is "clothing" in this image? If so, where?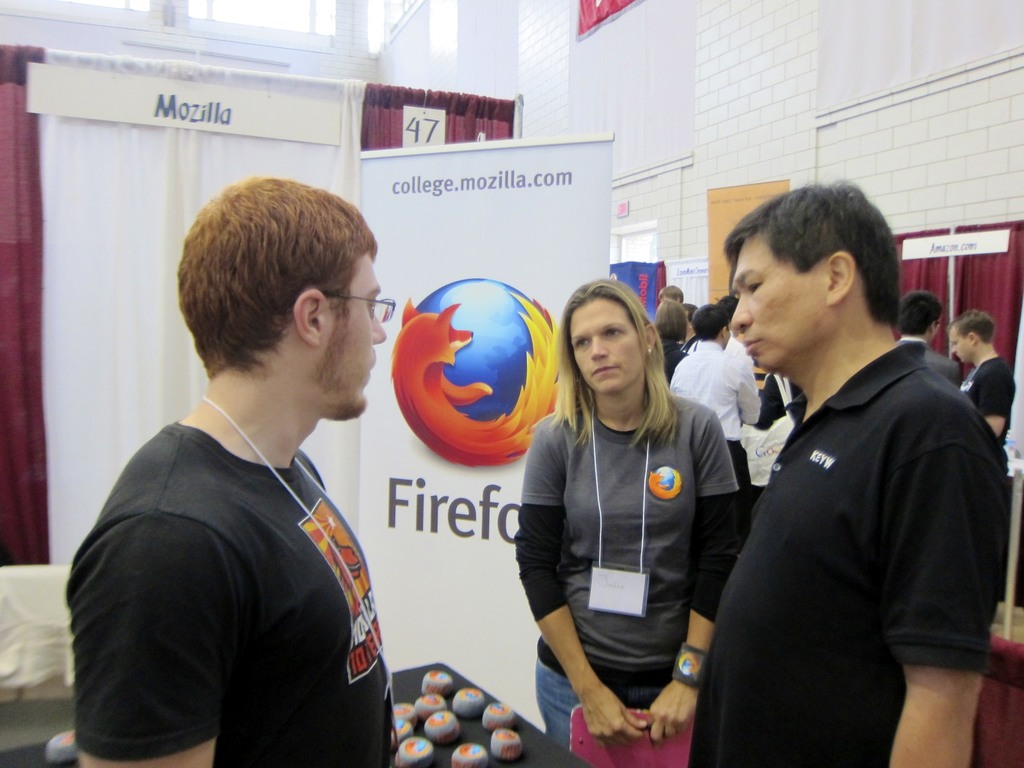
Yes, at pyautogui.locateOnScreen(511, 396, 746, 746).
